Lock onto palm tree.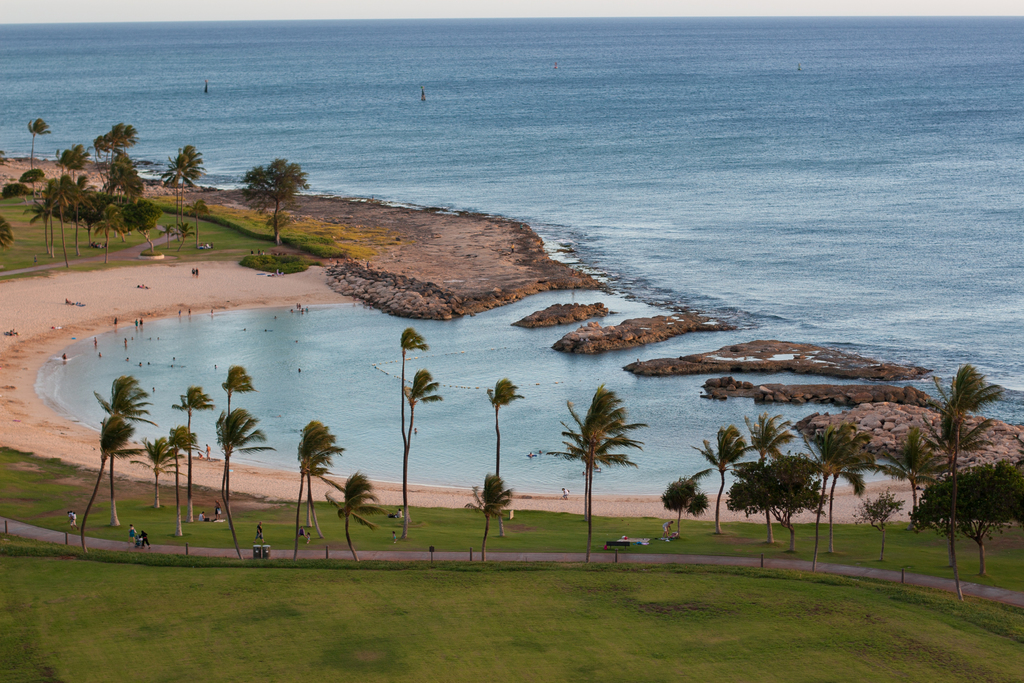
Locked: select_region(213, 403, 244, 538).
